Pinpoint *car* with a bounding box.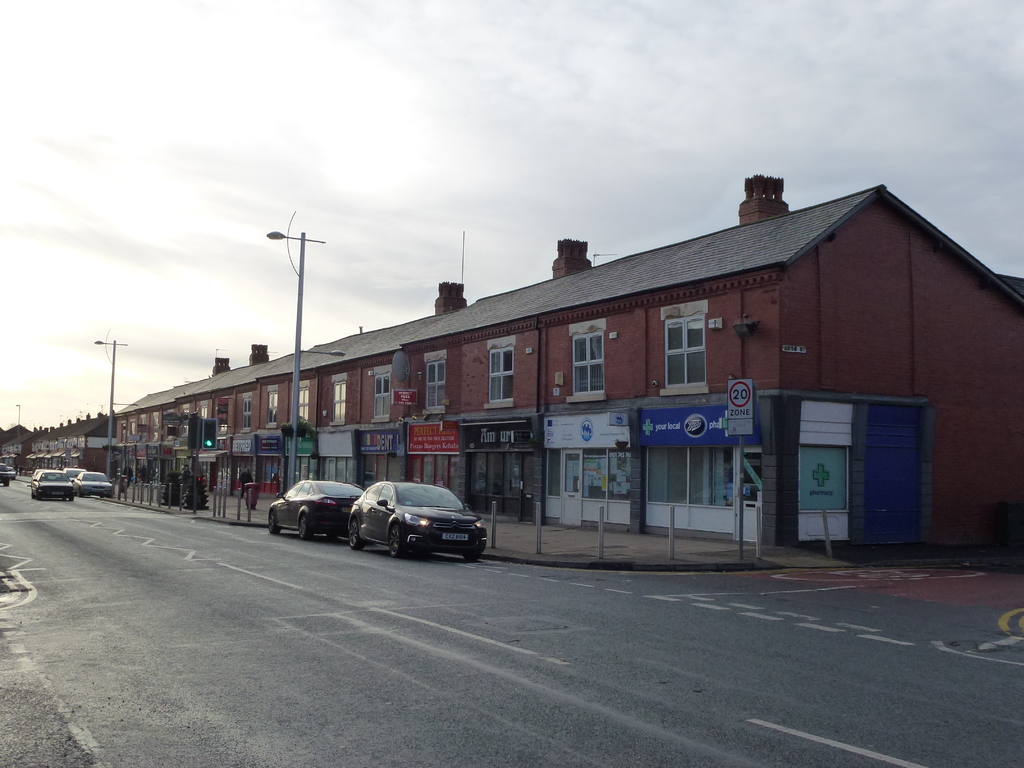
[0,463,8,483].
